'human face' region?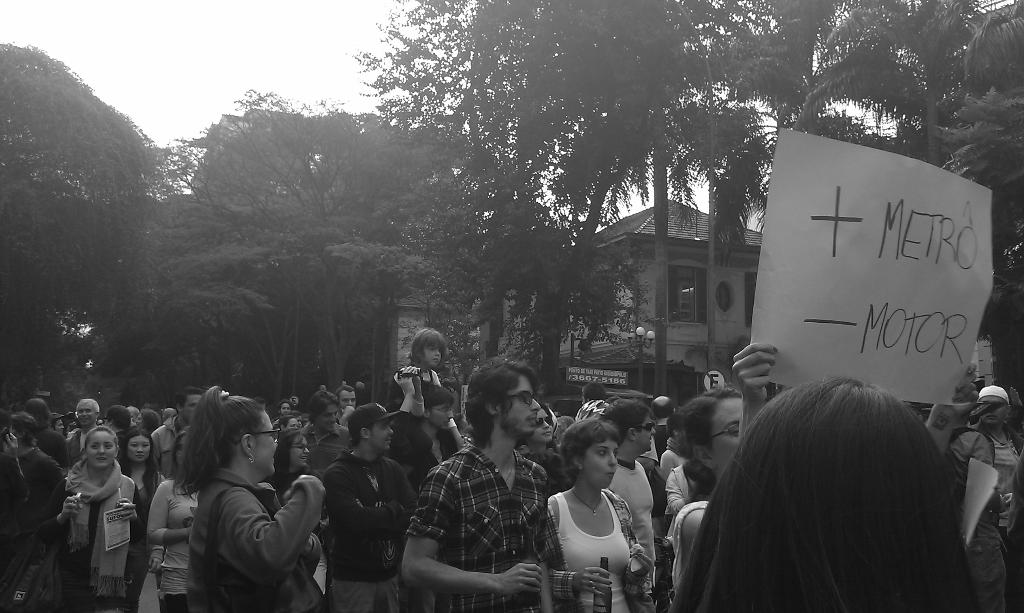
detection(319, 408, 337, 434)
